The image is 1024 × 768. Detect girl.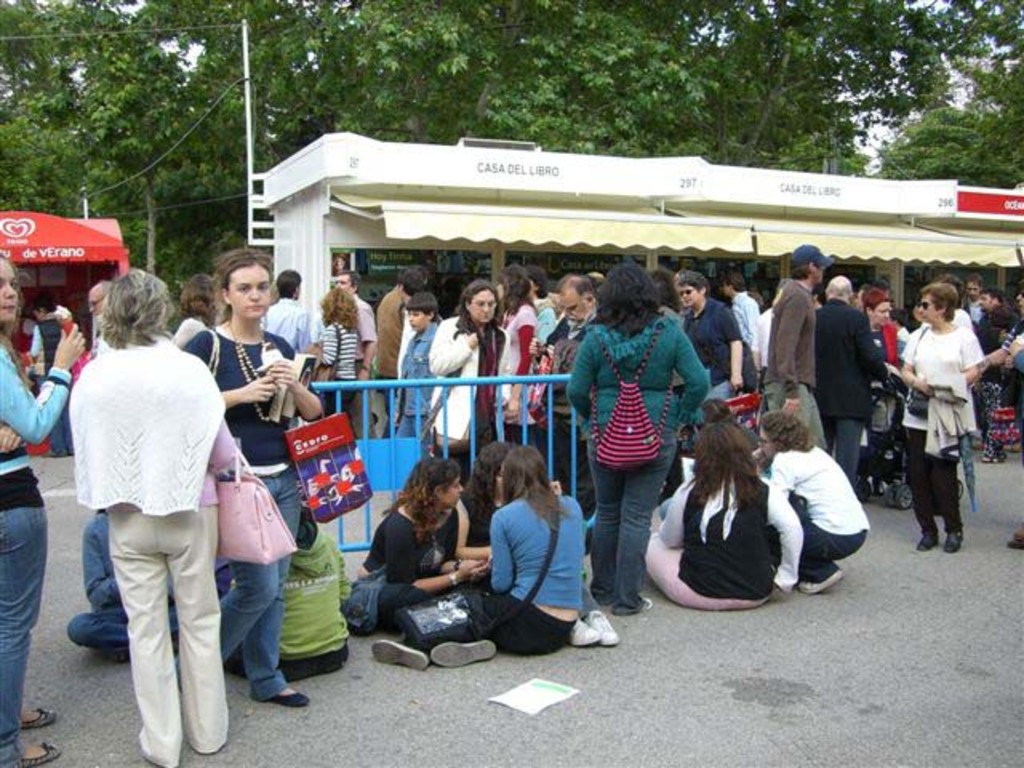
Detection: pyautogui.locateOnScreen(642, 397, 758, 614).
